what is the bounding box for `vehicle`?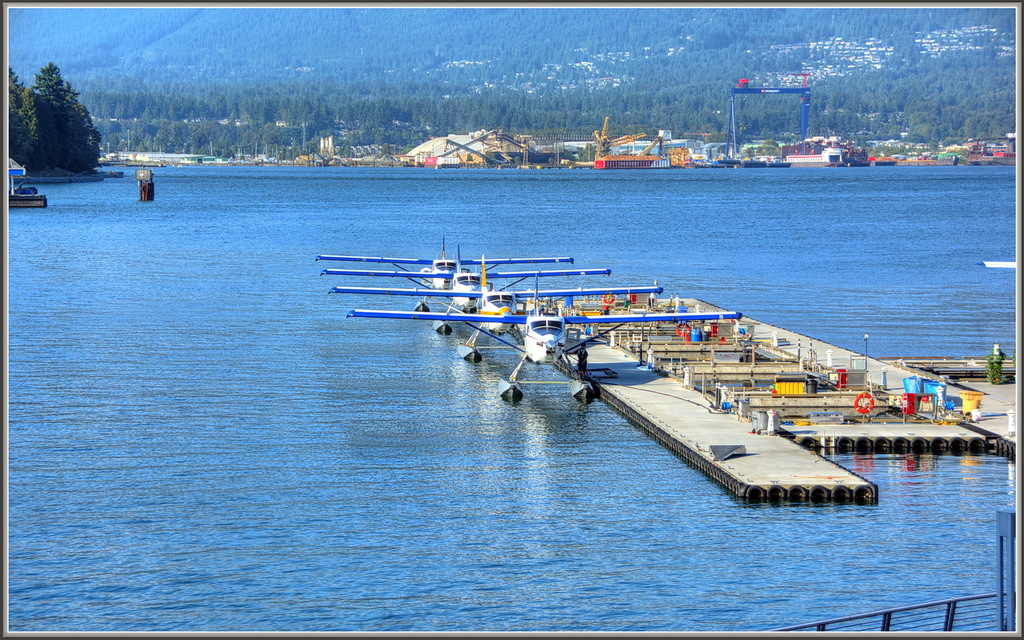
347, 303, 742, 409.
